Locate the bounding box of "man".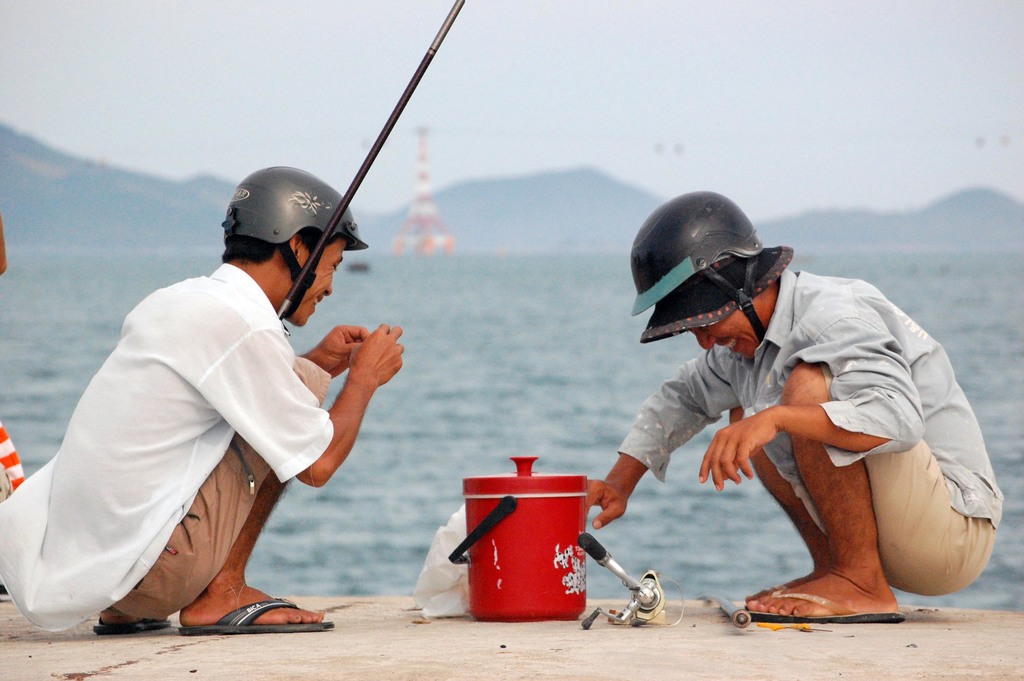
Bounding box: [628,188,1004,623].
